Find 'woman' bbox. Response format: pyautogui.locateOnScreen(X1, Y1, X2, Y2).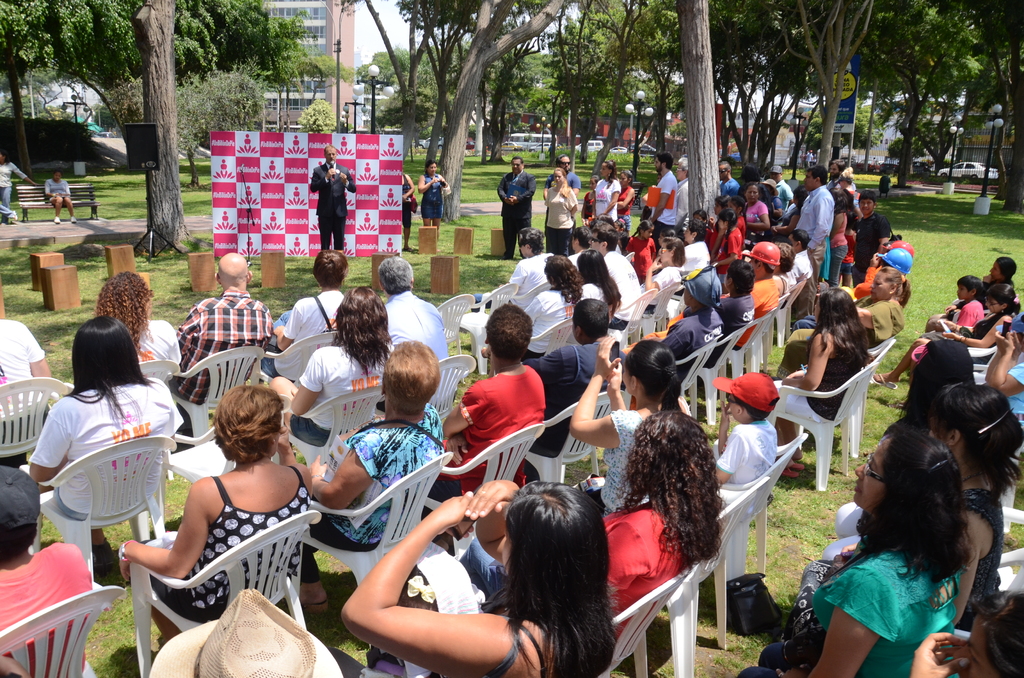
pyautogui.locateOnScreen(771, 287, 869, 476).
